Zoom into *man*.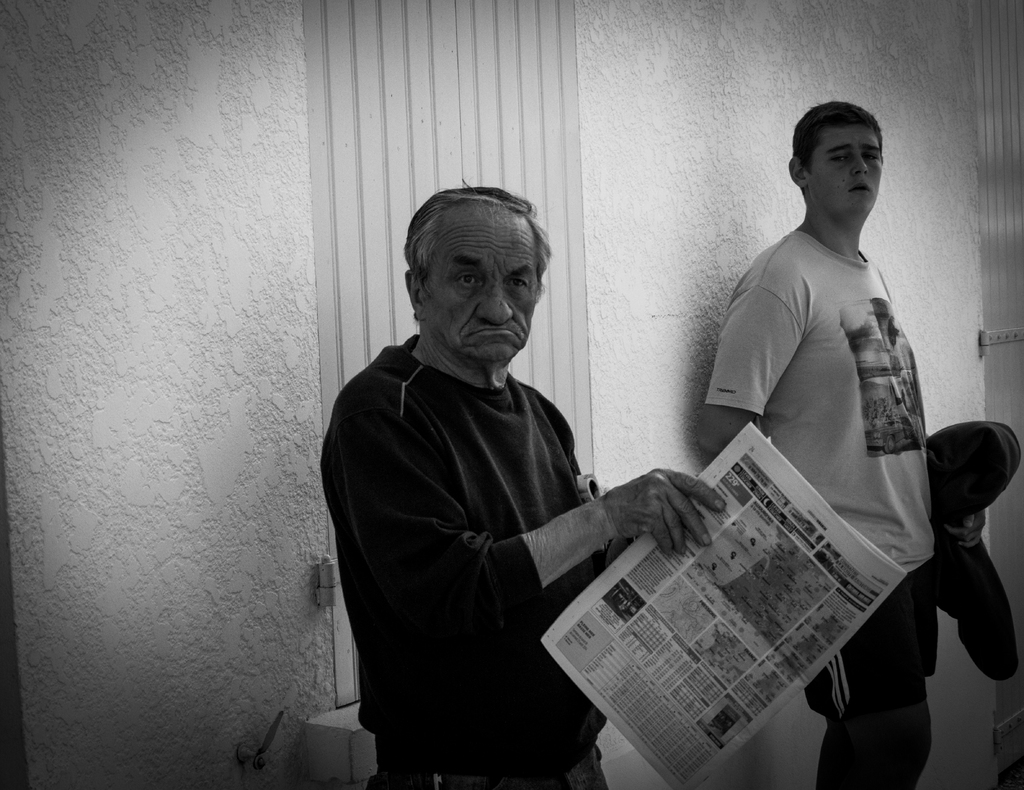
Zoom target: Rect(685, 111, 963, 730).
